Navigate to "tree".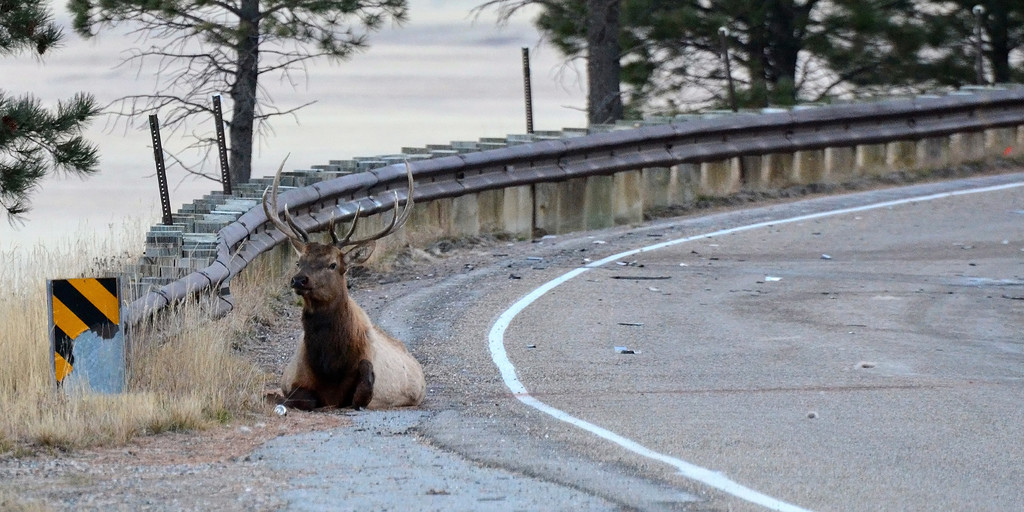
Navigation target: (x1=61, y1=0, x2=406, y2=184).
